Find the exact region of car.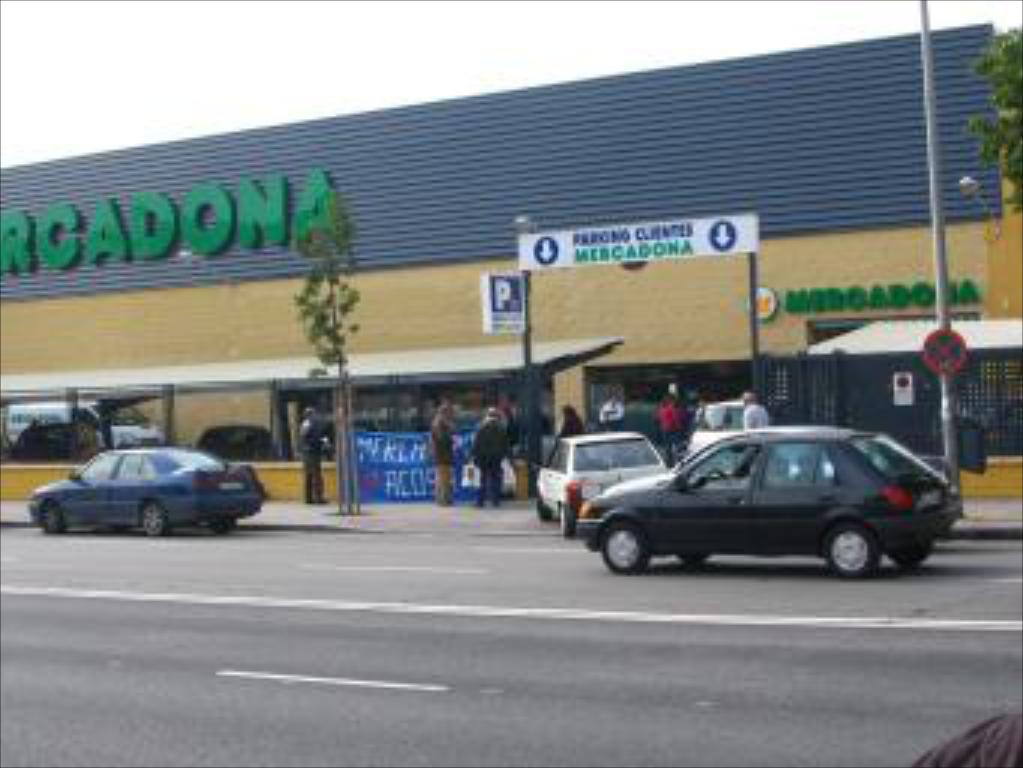
Exact region: 21/441/273/540.
